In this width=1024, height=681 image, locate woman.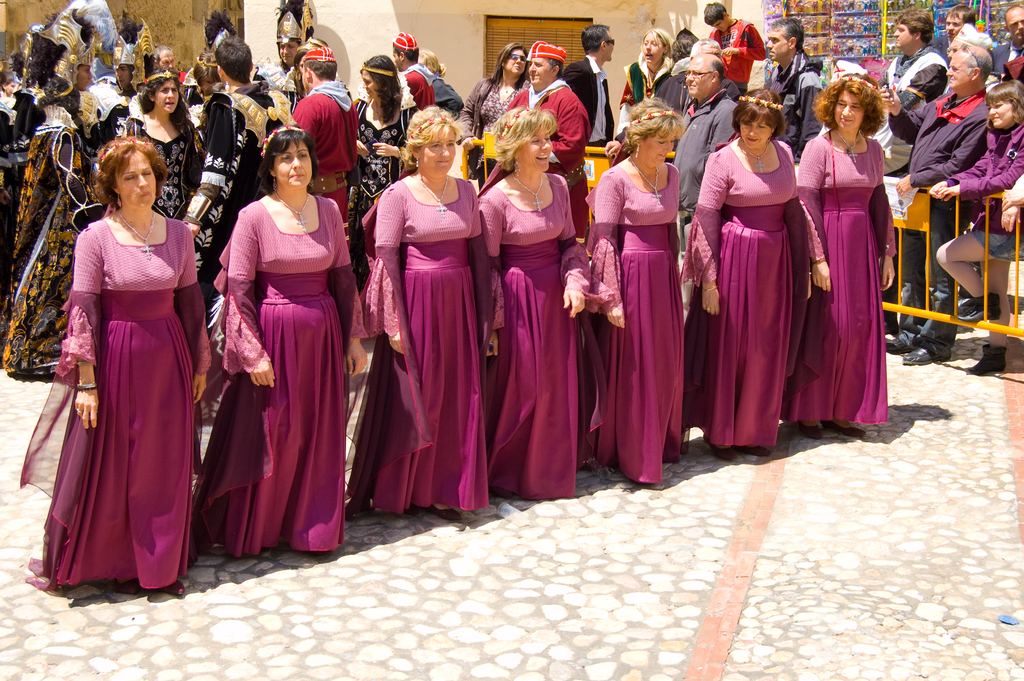
Bounding box: locate(615, 26, 680, 142).
